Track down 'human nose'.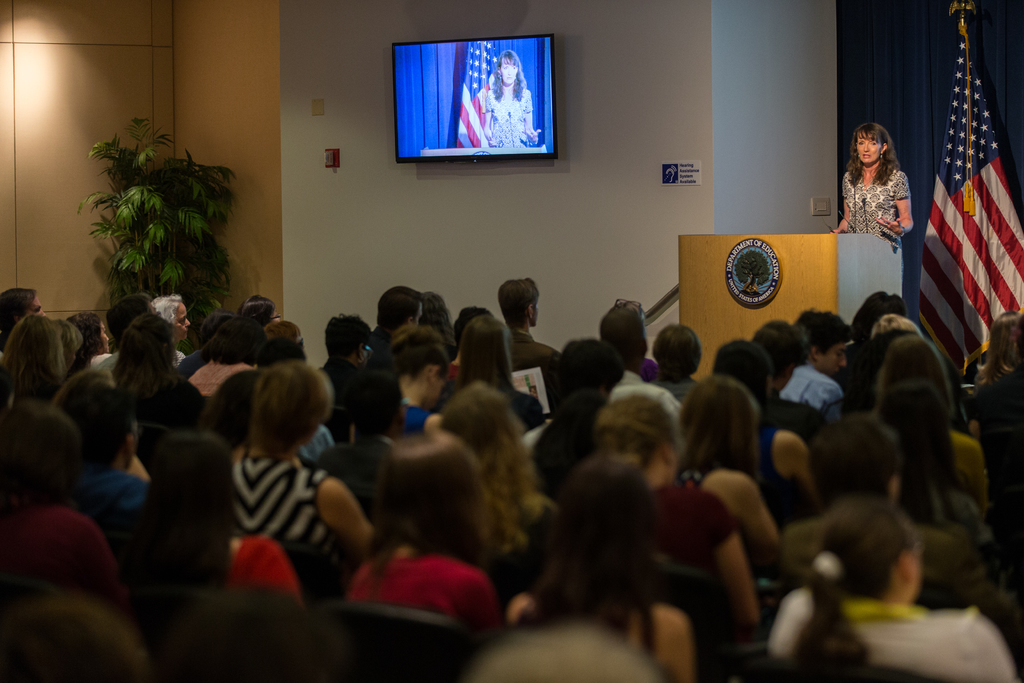
Tracked to [508,67,511,74].
